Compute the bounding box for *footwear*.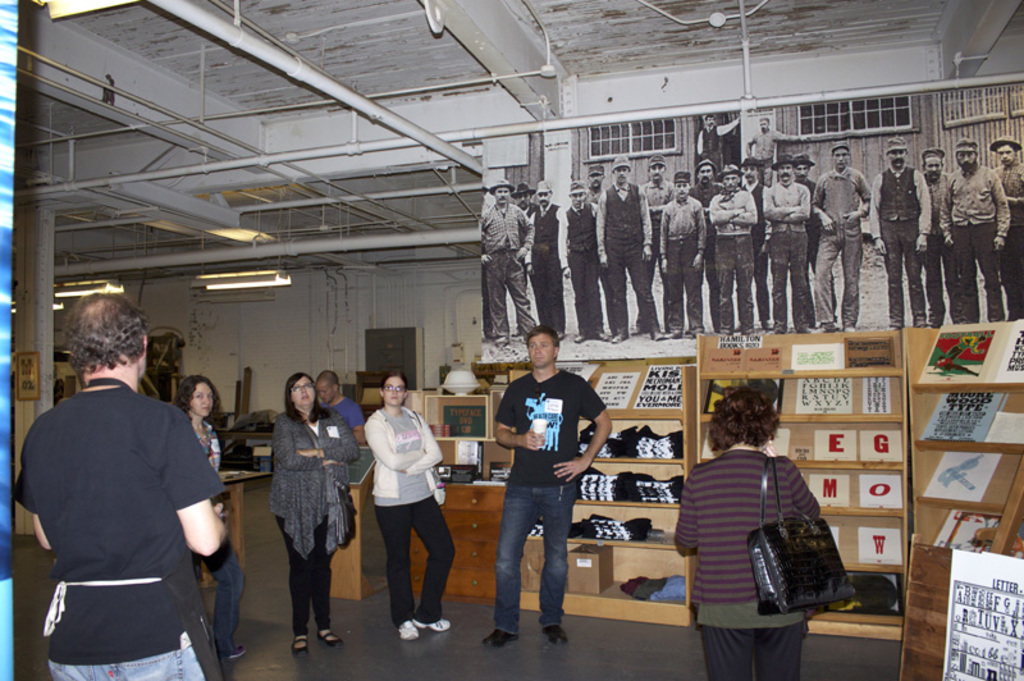
{"x1": 288, "y1": 632, "x2": 311, "y2": 654}.
